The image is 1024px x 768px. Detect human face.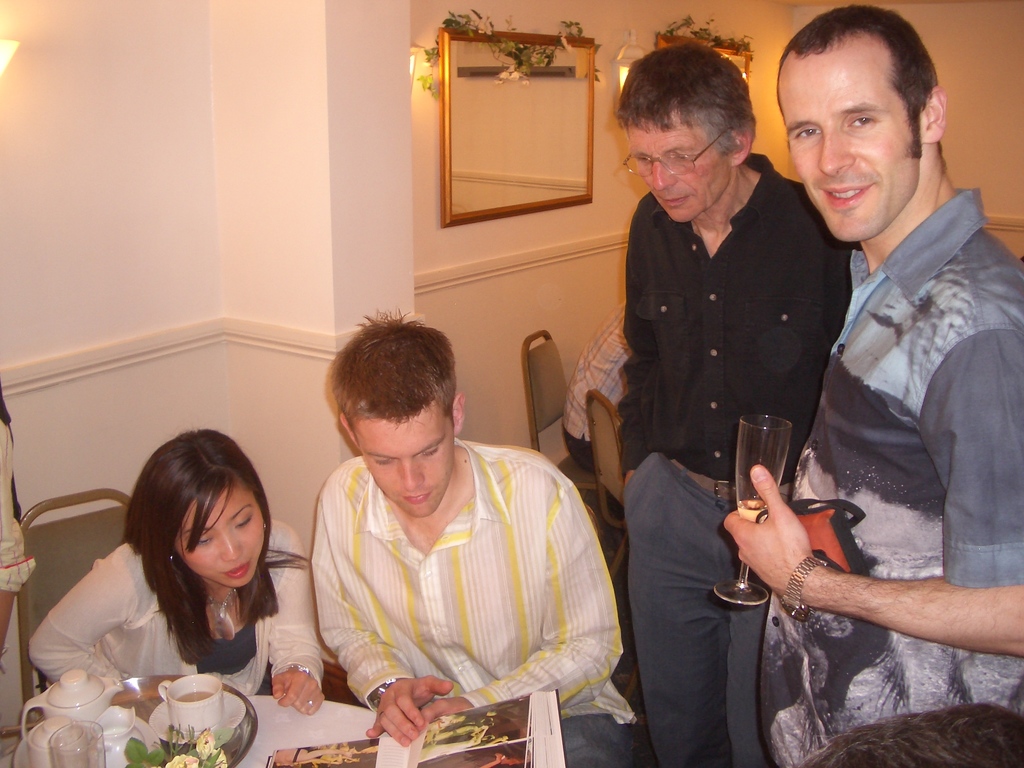
Detection: locate(626, 105, 733, 227).
